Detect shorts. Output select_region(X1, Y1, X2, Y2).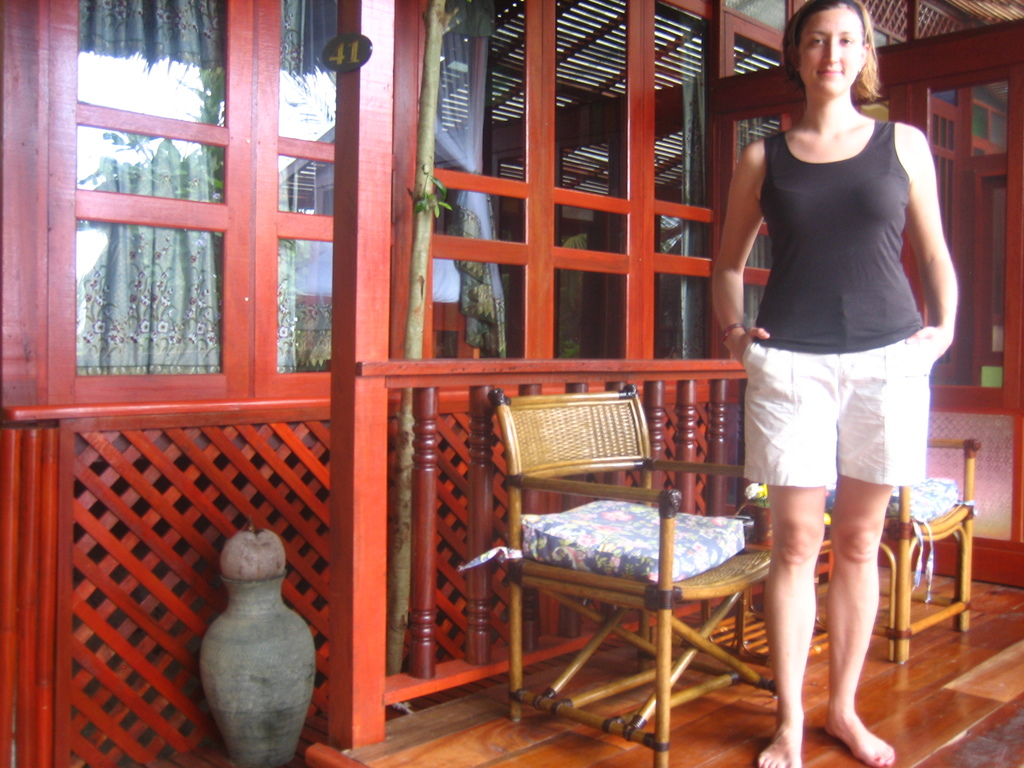
select_region(745, 346, 936, 495).
